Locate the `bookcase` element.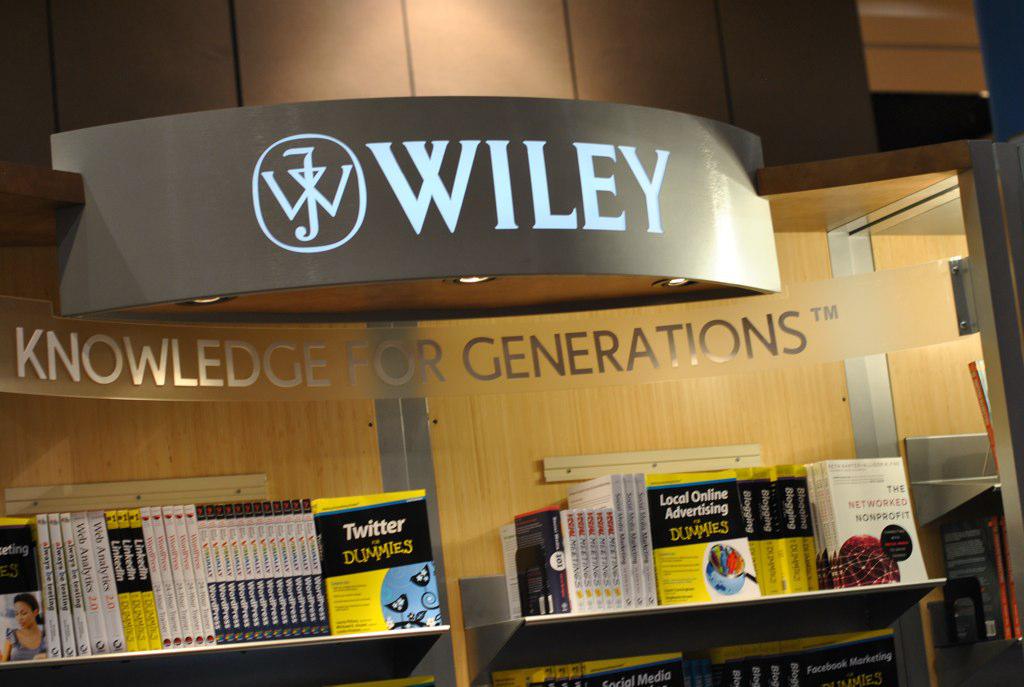
Element bbox: rect(476, 455, 950, 686).
